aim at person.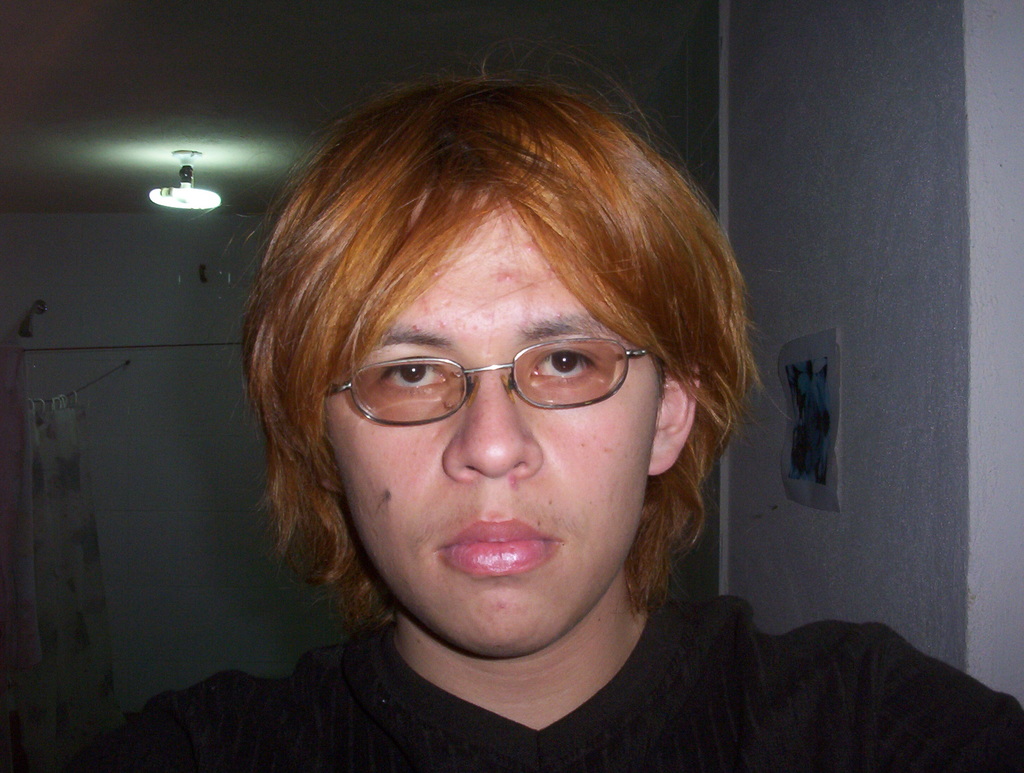
Aimed at 164 97 897 770.
